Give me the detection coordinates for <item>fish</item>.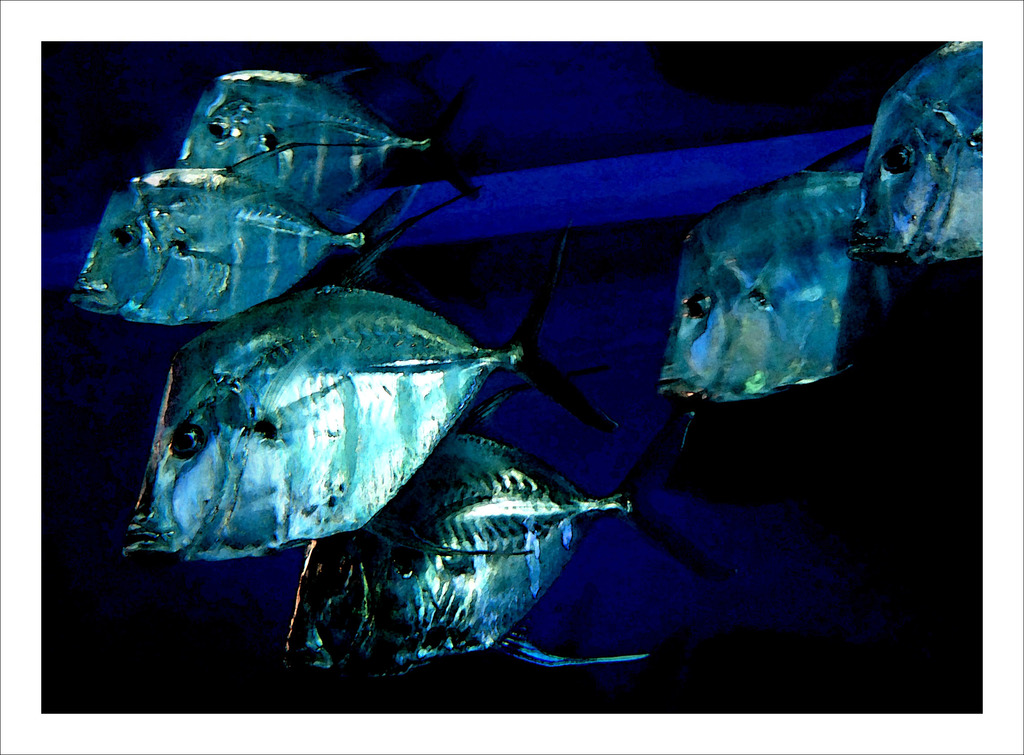
Rect(109, 185, 626, 566).
